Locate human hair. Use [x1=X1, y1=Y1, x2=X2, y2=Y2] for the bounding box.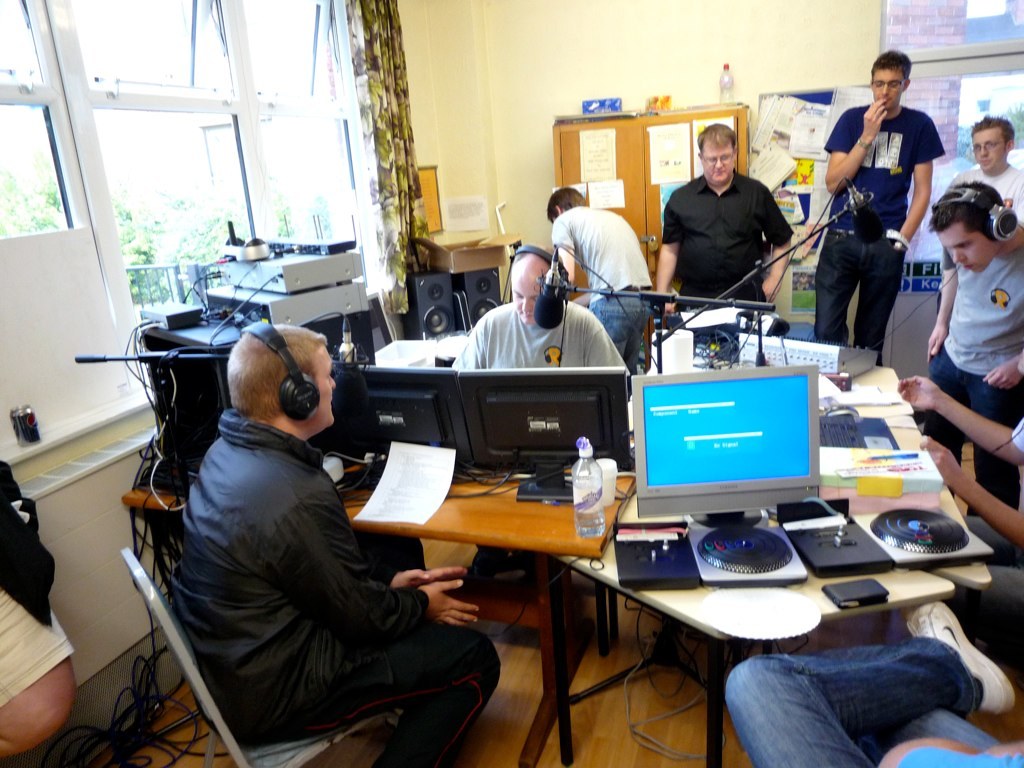
[x1=969, y1=115, x2=1018, y2=146].
